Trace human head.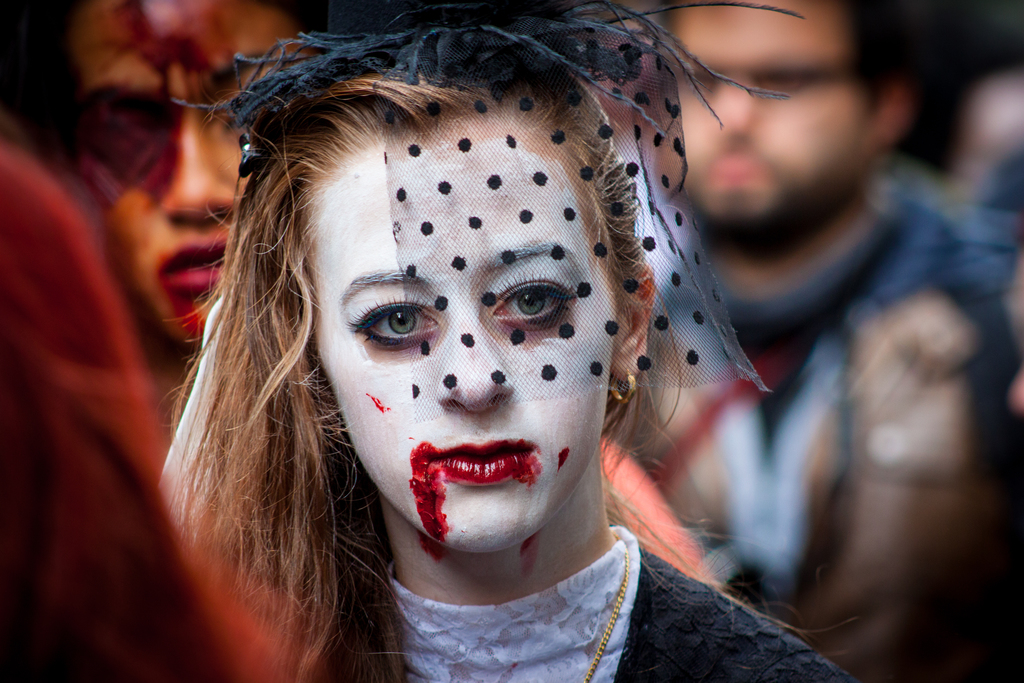
Traced to bbox=[53, 0, 305, 353].
